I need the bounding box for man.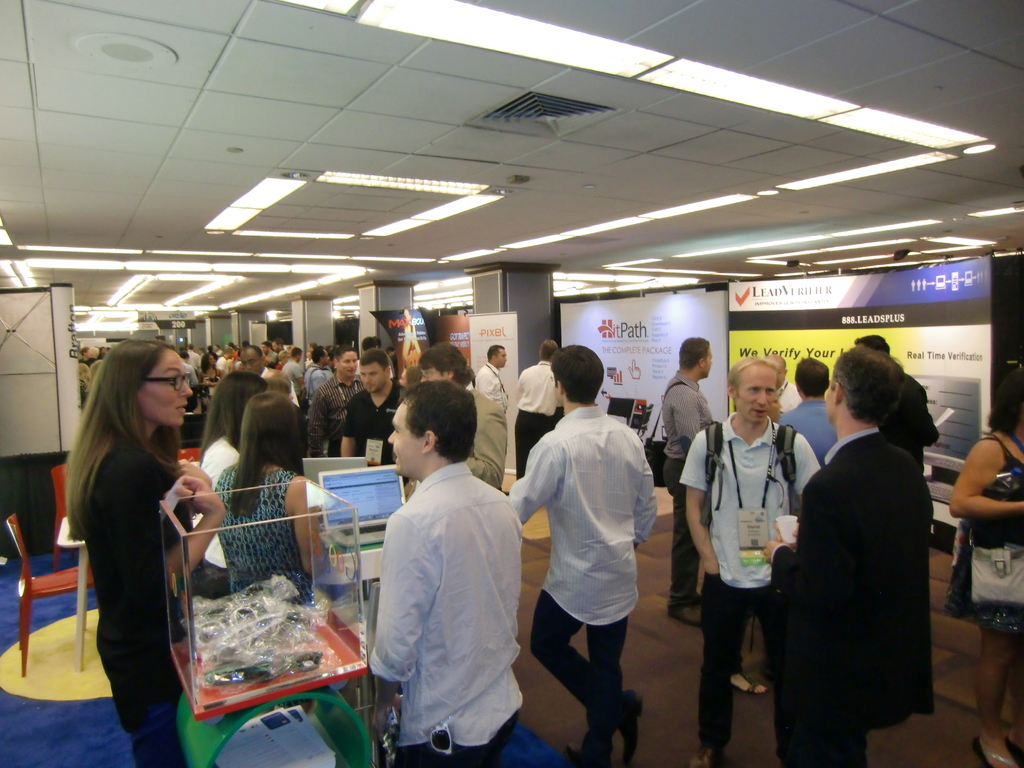
Here it is: [left=300, top=347, right=332, bottom=412].
